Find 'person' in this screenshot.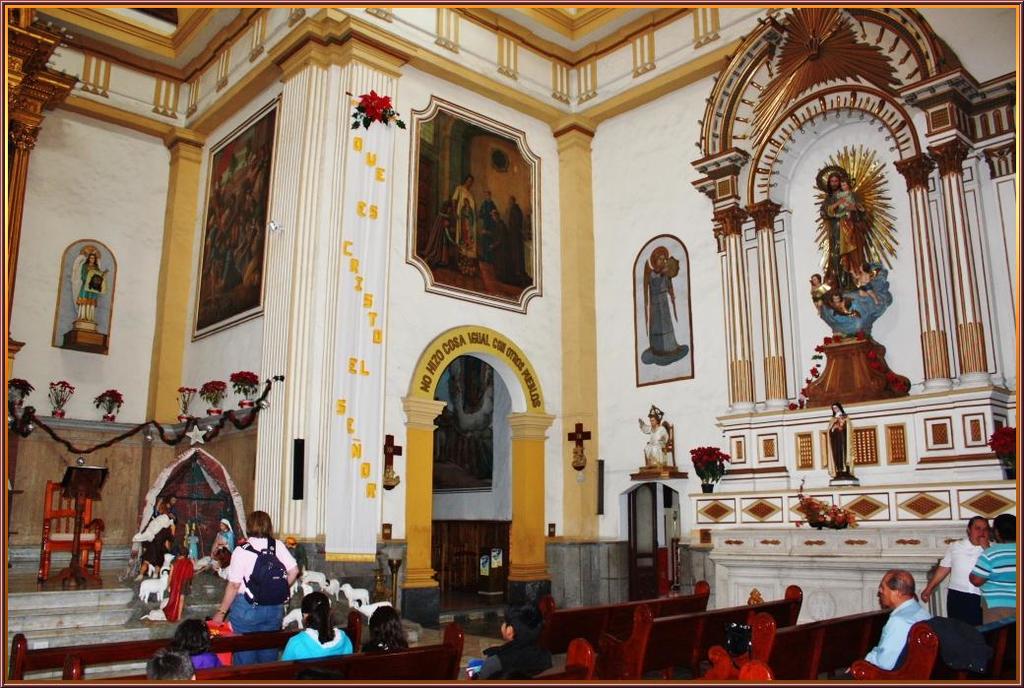
The bounding box for 'person' is left=168, top=620, right=222, bottom=677.
